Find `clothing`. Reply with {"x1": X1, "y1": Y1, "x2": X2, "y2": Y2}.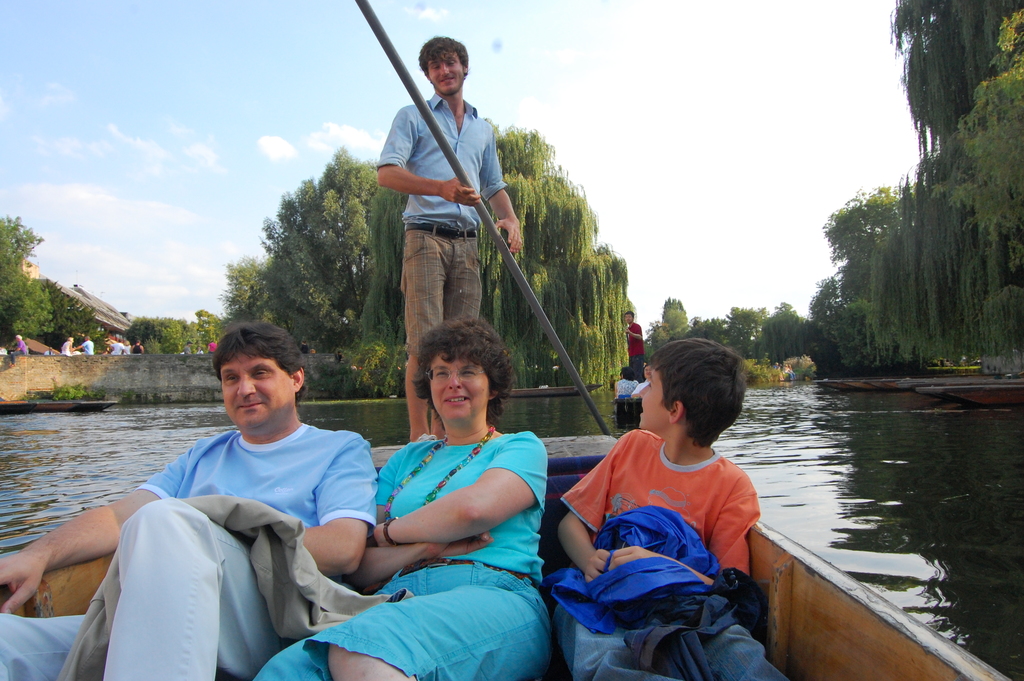
{"x1": 621, "y1": 325, "x2": 648, "y2": 381}.
